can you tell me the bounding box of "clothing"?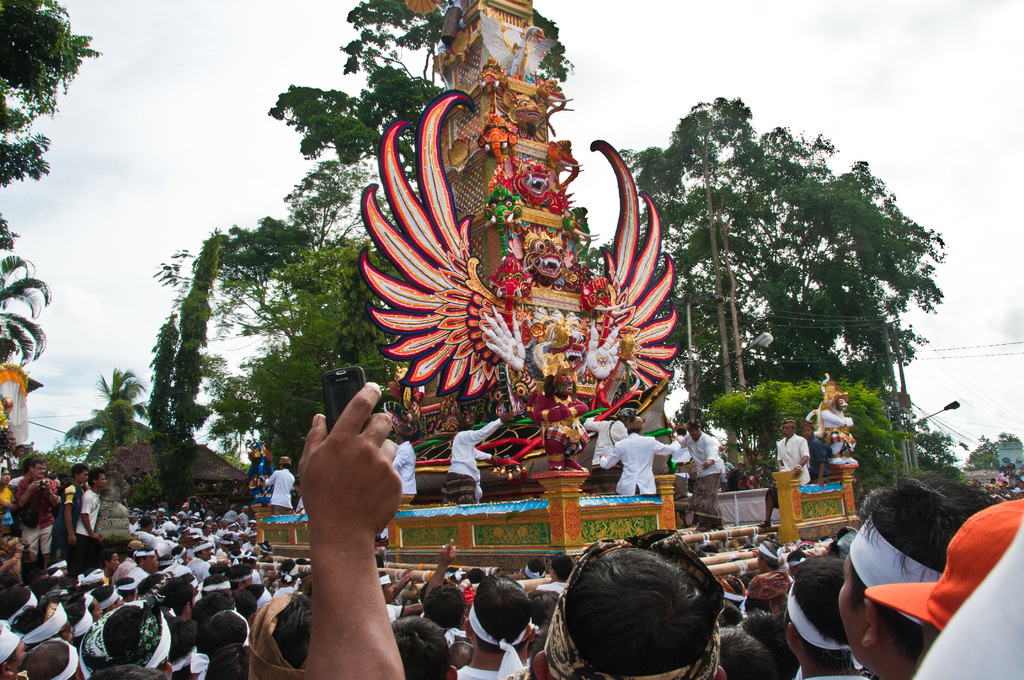
locate(676, 432, 723, 513).
